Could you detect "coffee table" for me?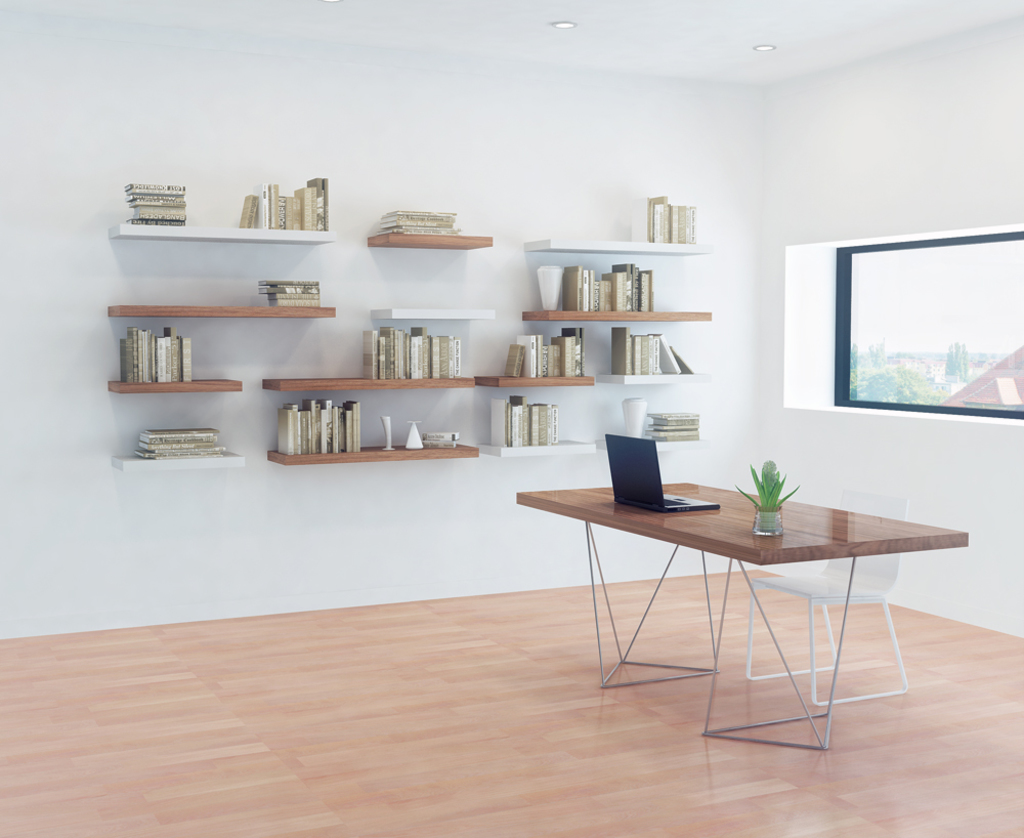
Detection result: Rect(517, 463, 943, 729).
